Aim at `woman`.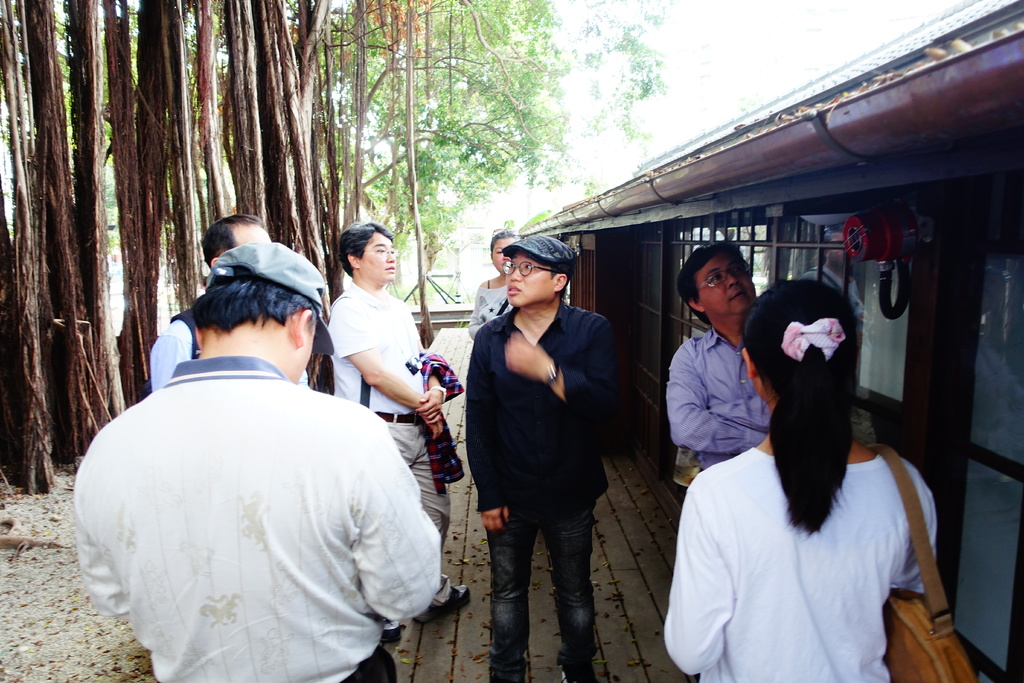
Aimed at select_region(467, 231, 519, 337).
